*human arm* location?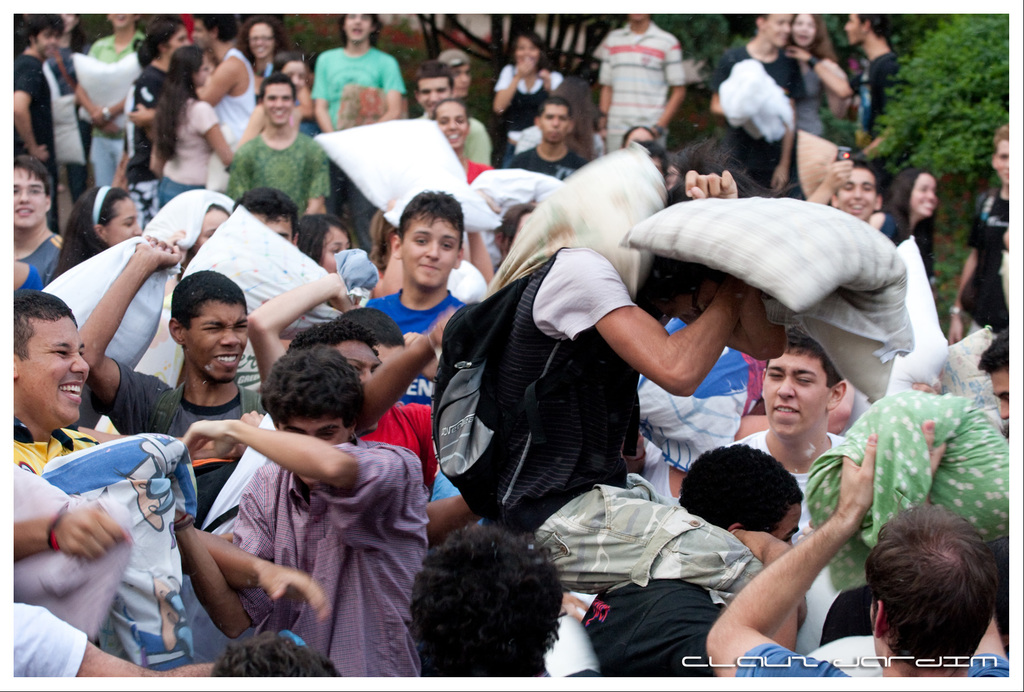
rect(195, 61, 230, 106)
